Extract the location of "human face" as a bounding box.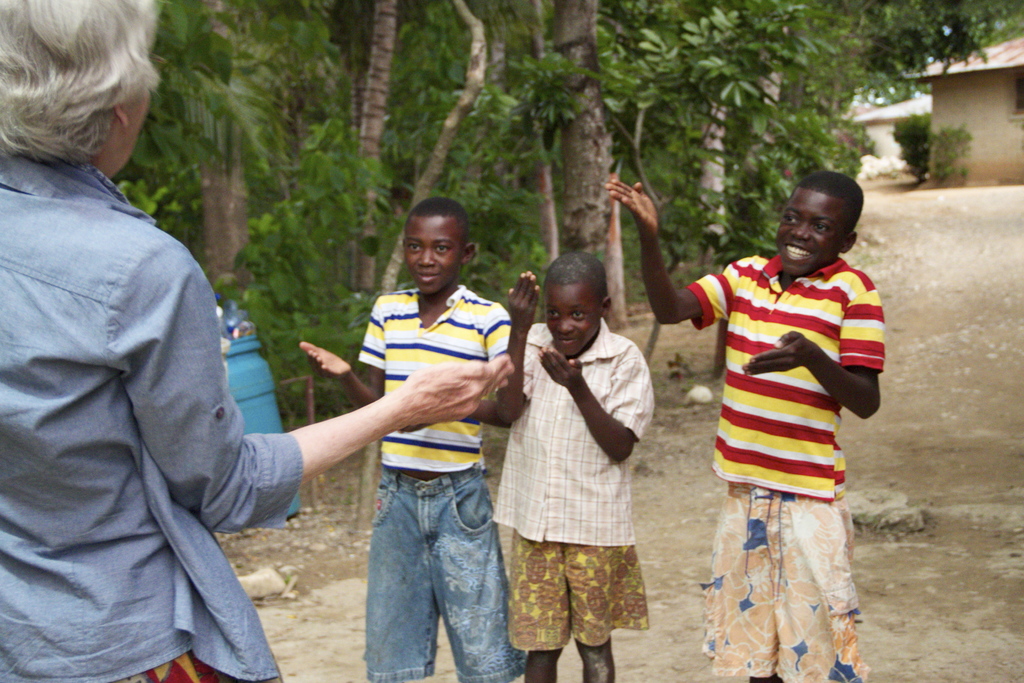
bbox=[546, 283, 595, 352].
